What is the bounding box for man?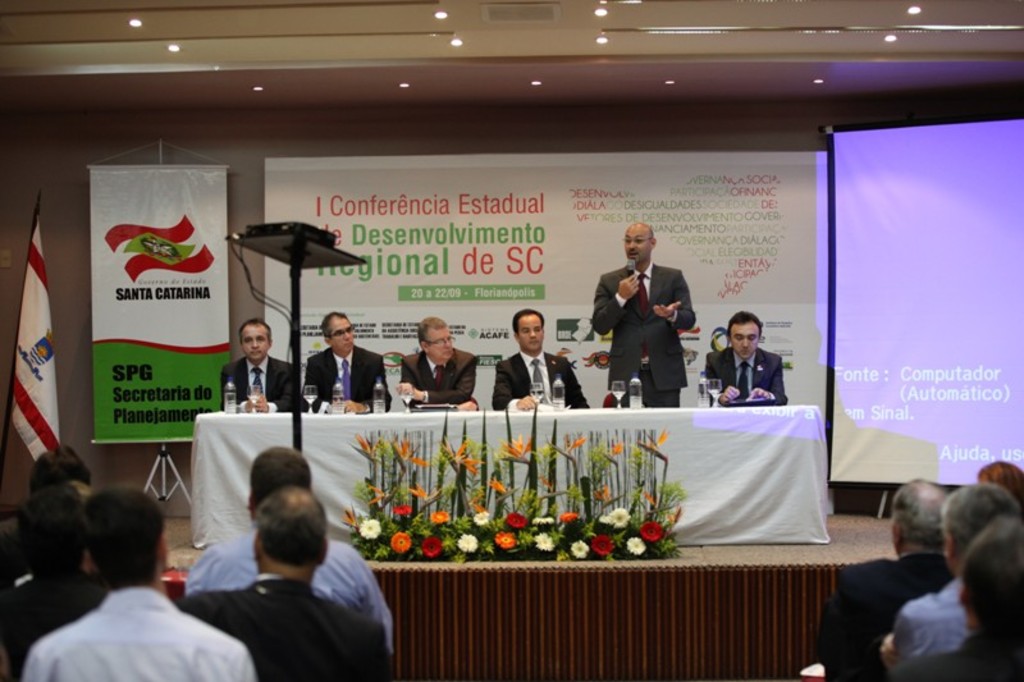
rect(19, 485, 255, 681).
